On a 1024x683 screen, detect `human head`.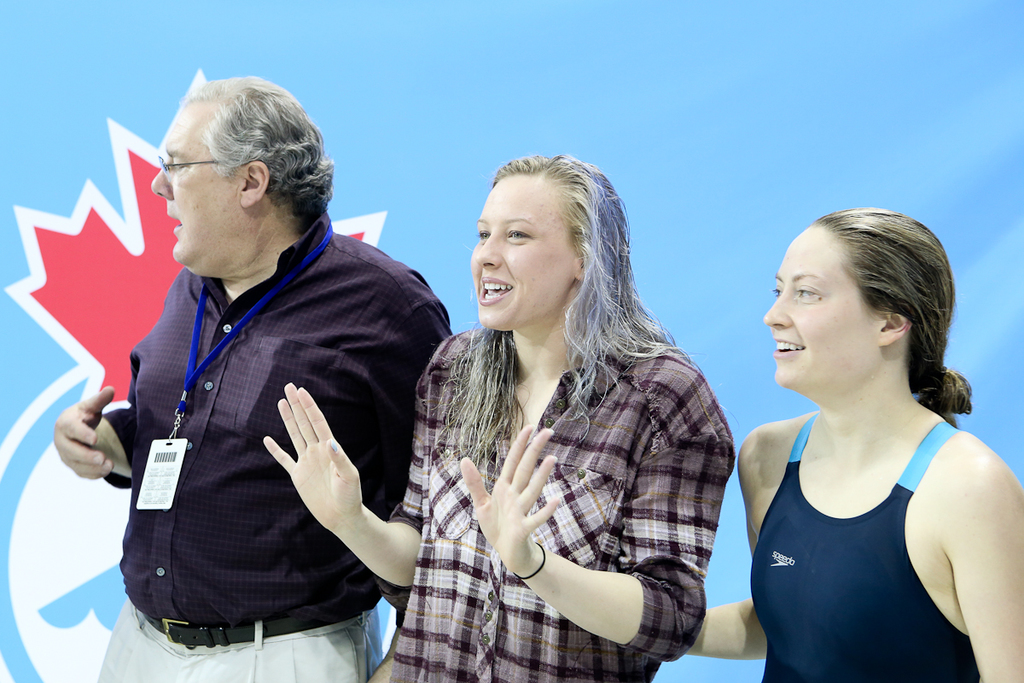
{"left": 467, "top": 155, "right": 625, "bottom": 332}.
